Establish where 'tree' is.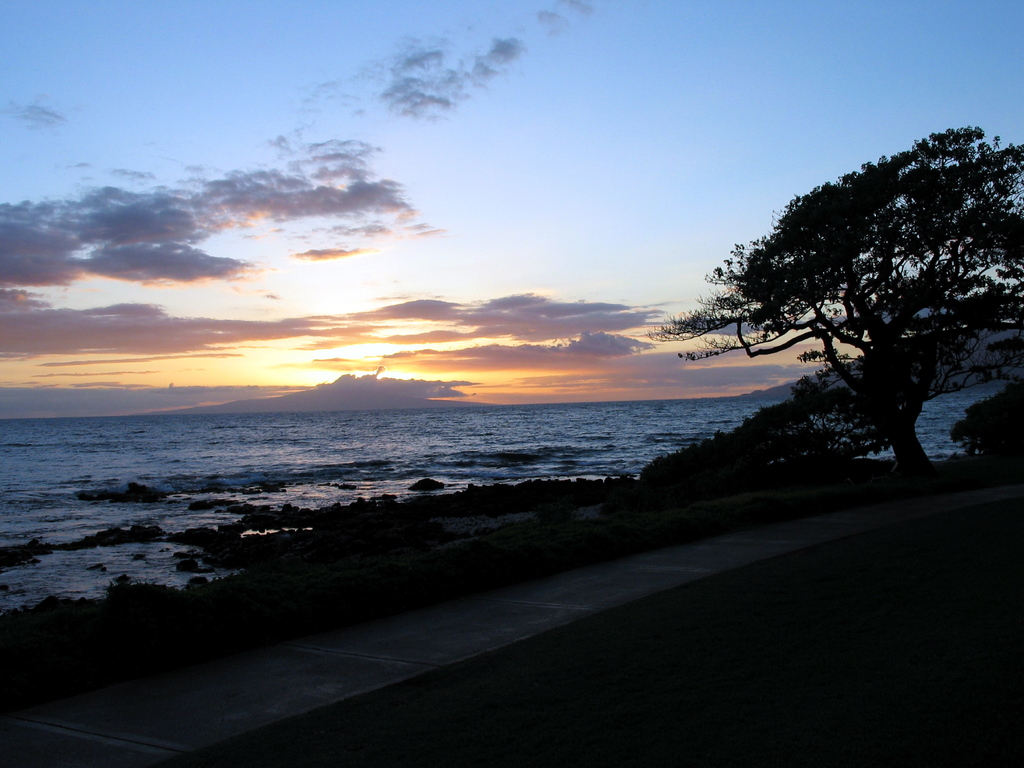
Established at [947, 385, 1023, 465].
